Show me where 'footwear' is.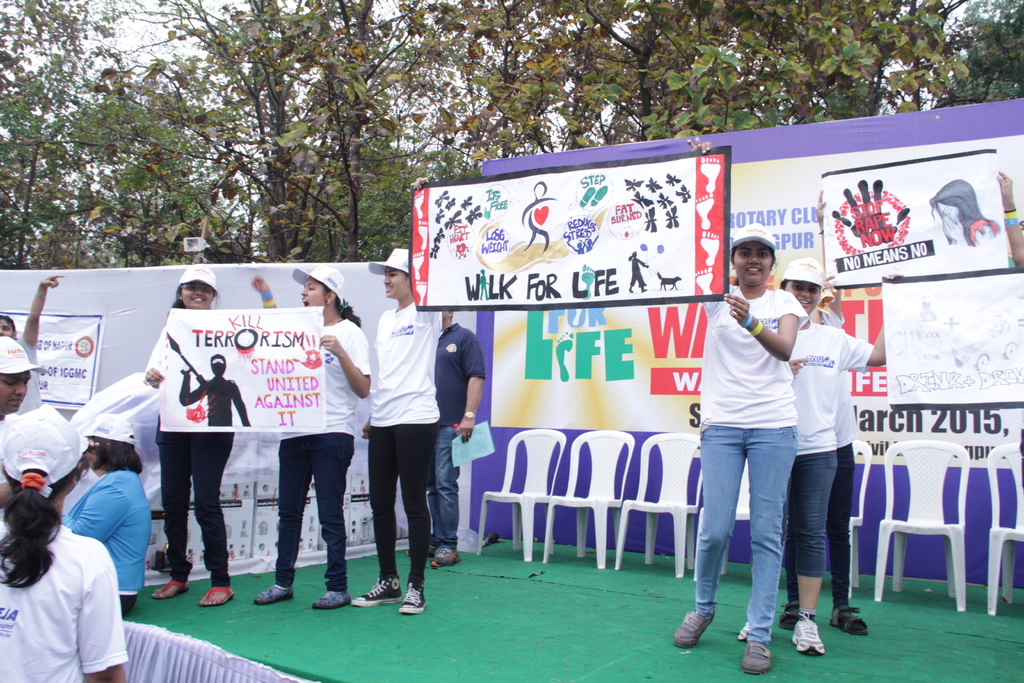
'footwear' is at crop(673, 606, 715, 647).
